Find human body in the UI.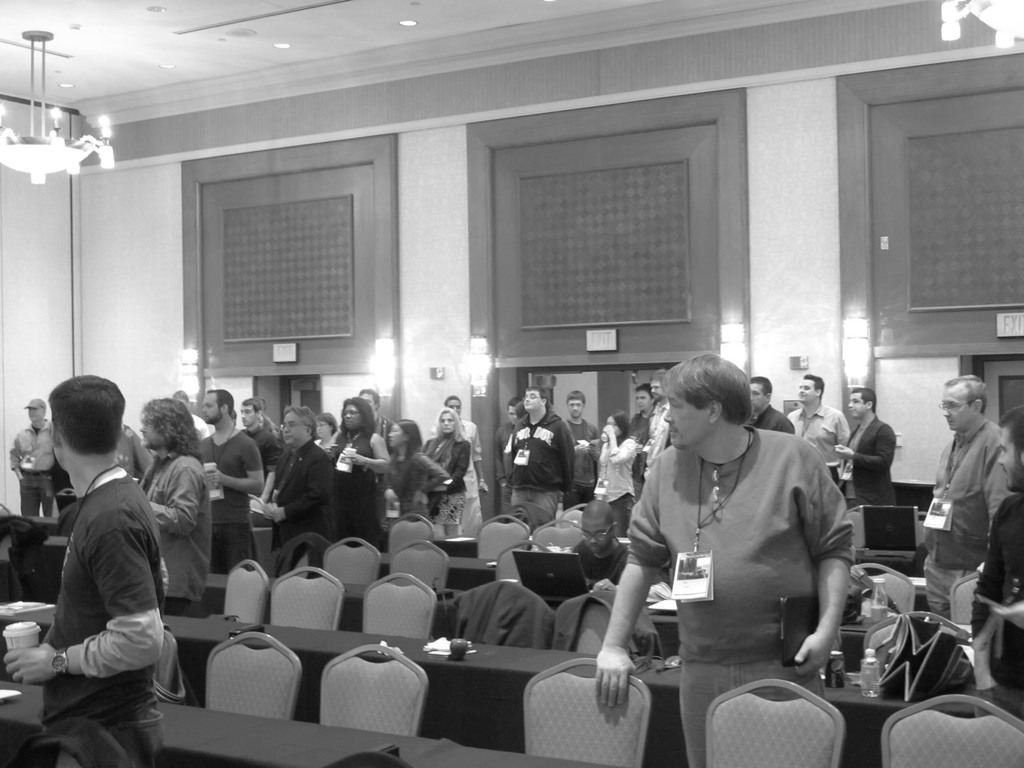
UI element at 383, 446, 442, 523.
